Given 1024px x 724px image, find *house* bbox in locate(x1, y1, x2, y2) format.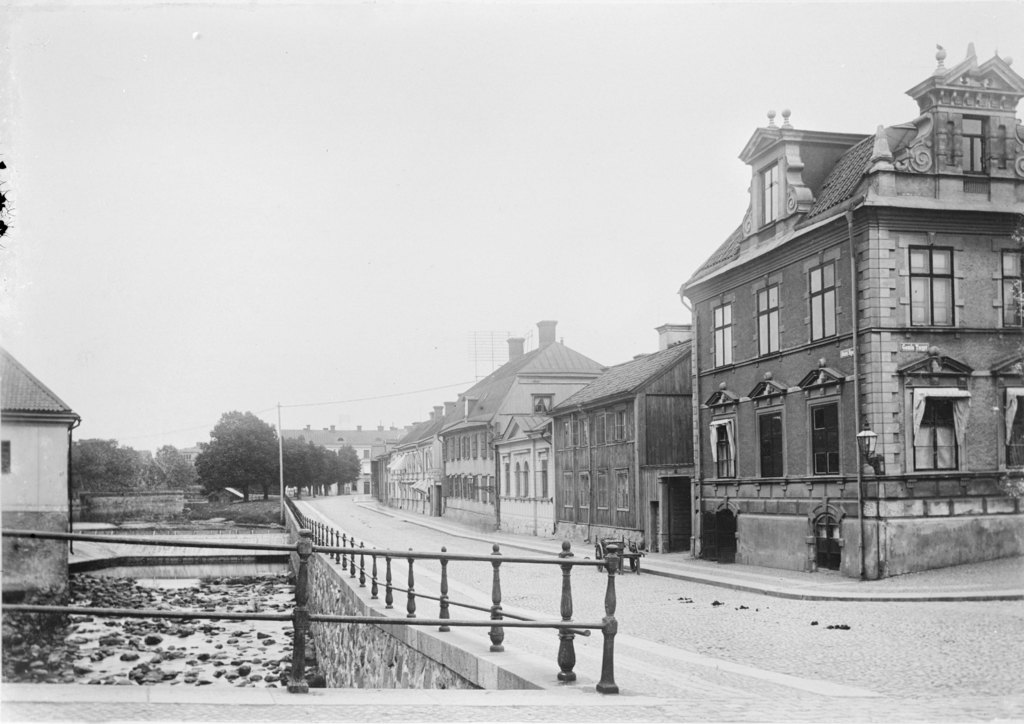
locate(550, 336, 695, 557).
